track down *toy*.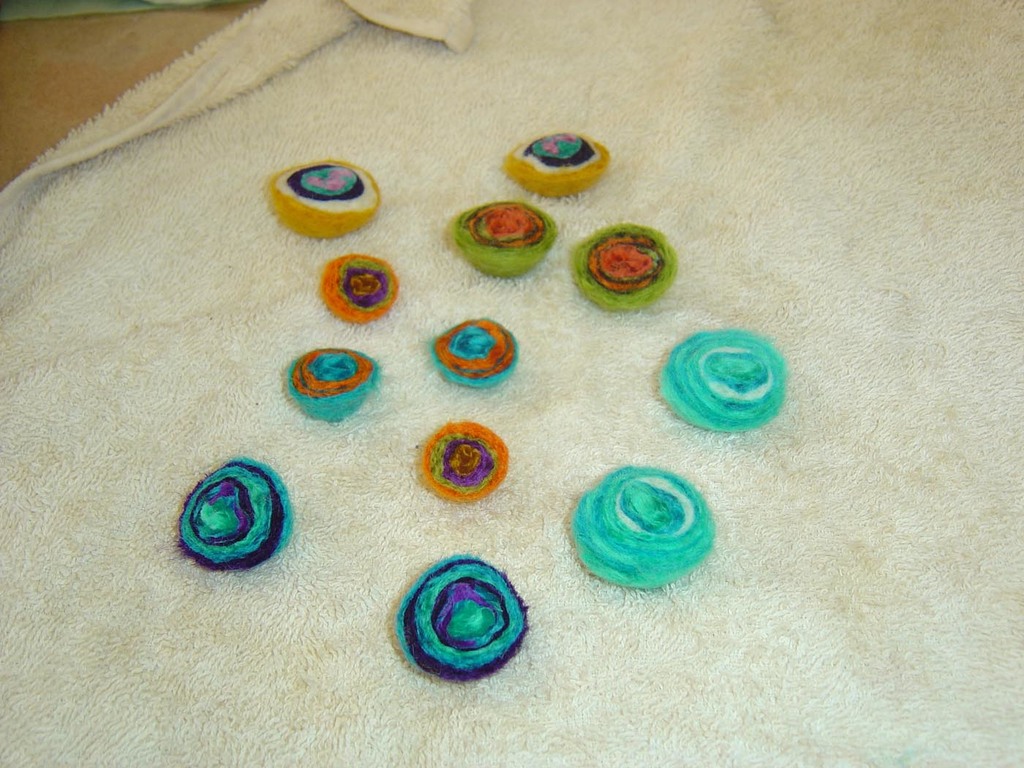
Tracked to crop(396, 558, 534, 685).
